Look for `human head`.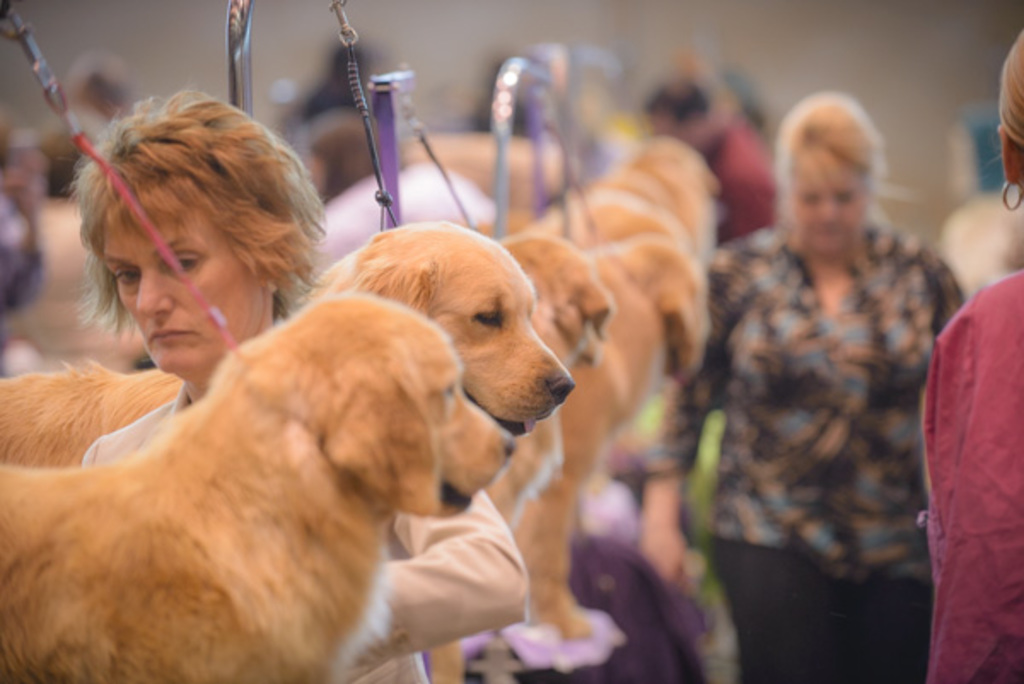
Found: select_region(643, 80, 710, 148).
